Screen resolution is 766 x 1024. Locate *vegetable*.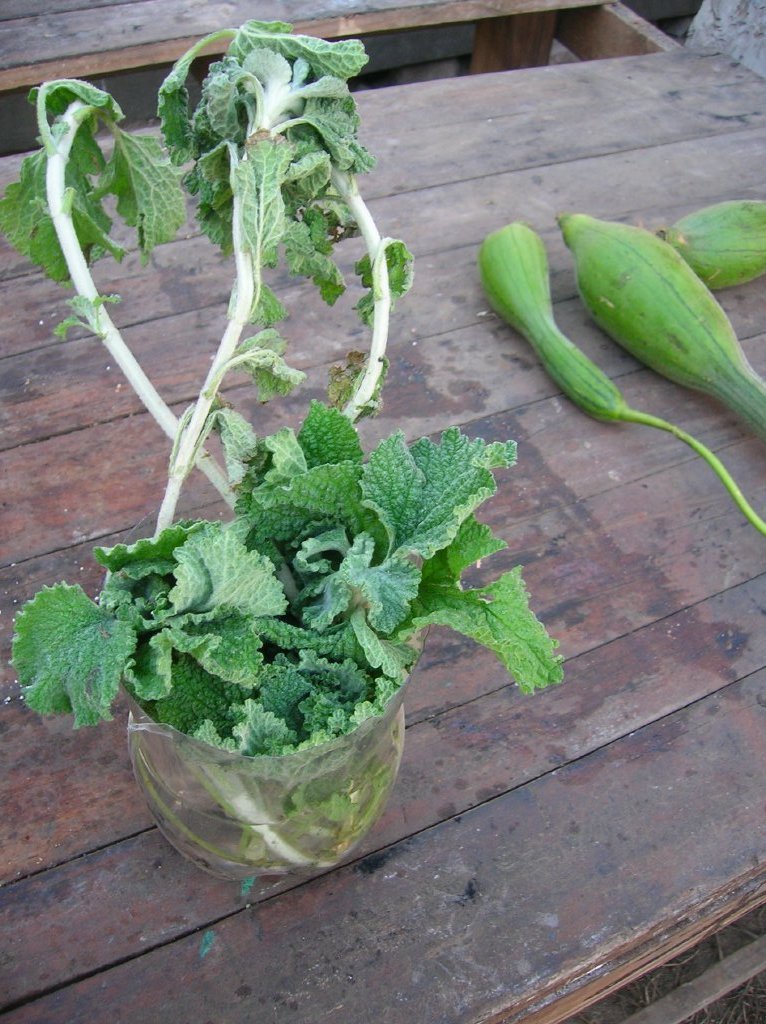
detection(556, 220, 765, 440).
